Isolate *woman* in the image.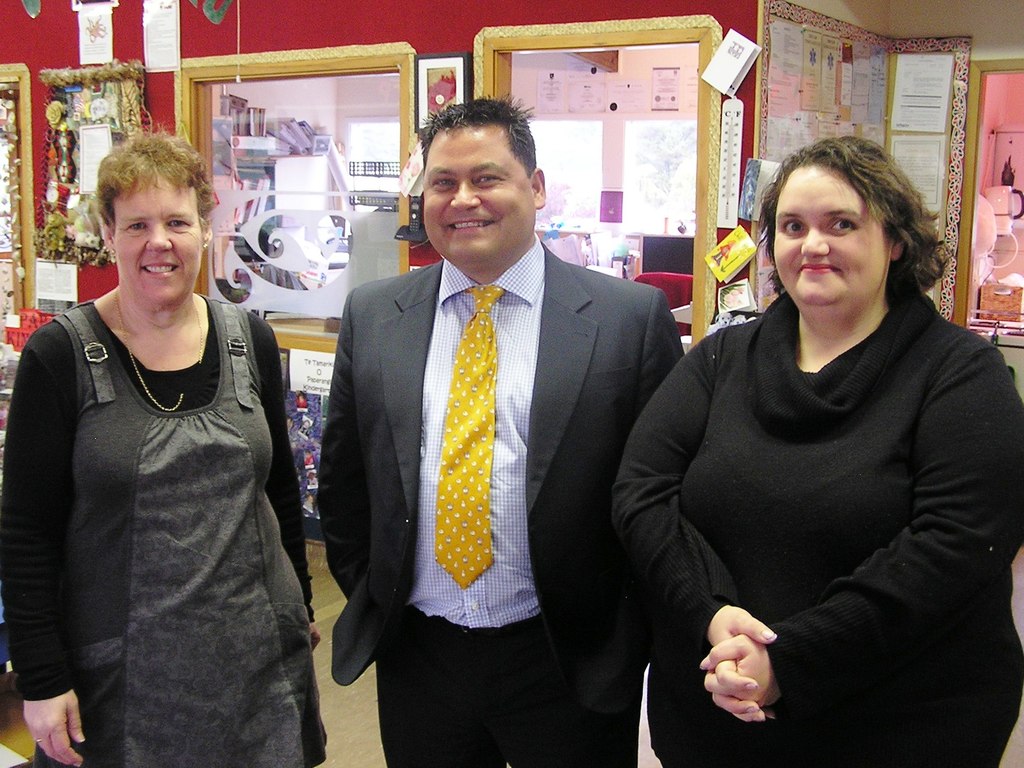
Isolated region: crop(17, 133, 313, 766).
